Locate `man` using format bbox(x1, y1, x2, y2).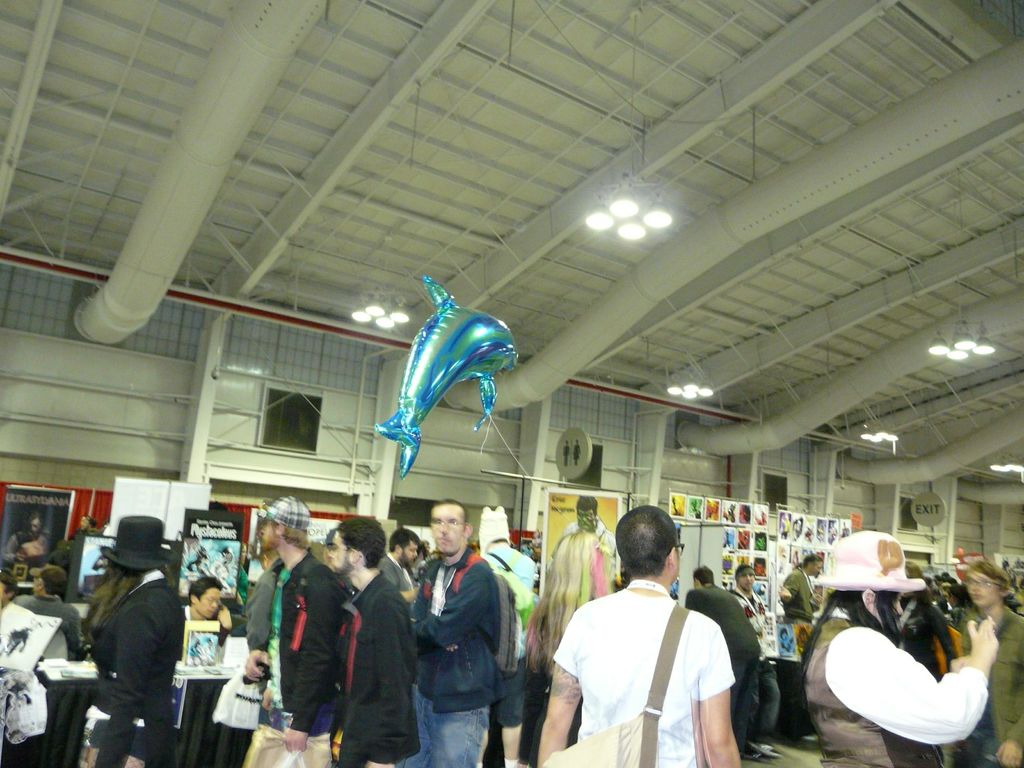
bbox(955, 559, 1023, 767).
